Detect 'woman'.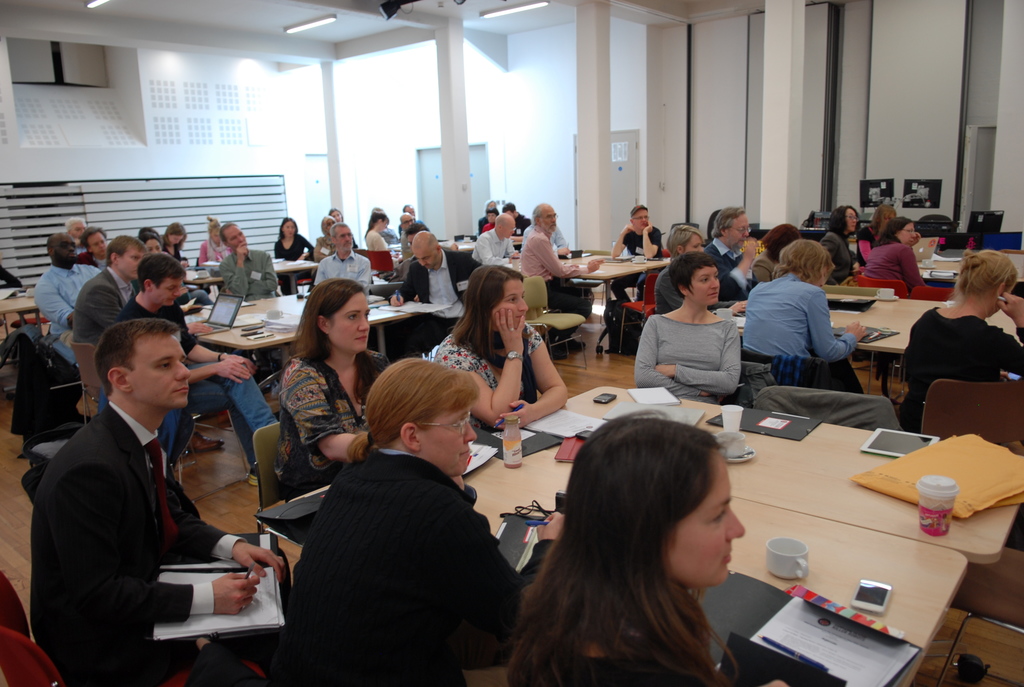
Detected at (365, 212, 403, 265).
